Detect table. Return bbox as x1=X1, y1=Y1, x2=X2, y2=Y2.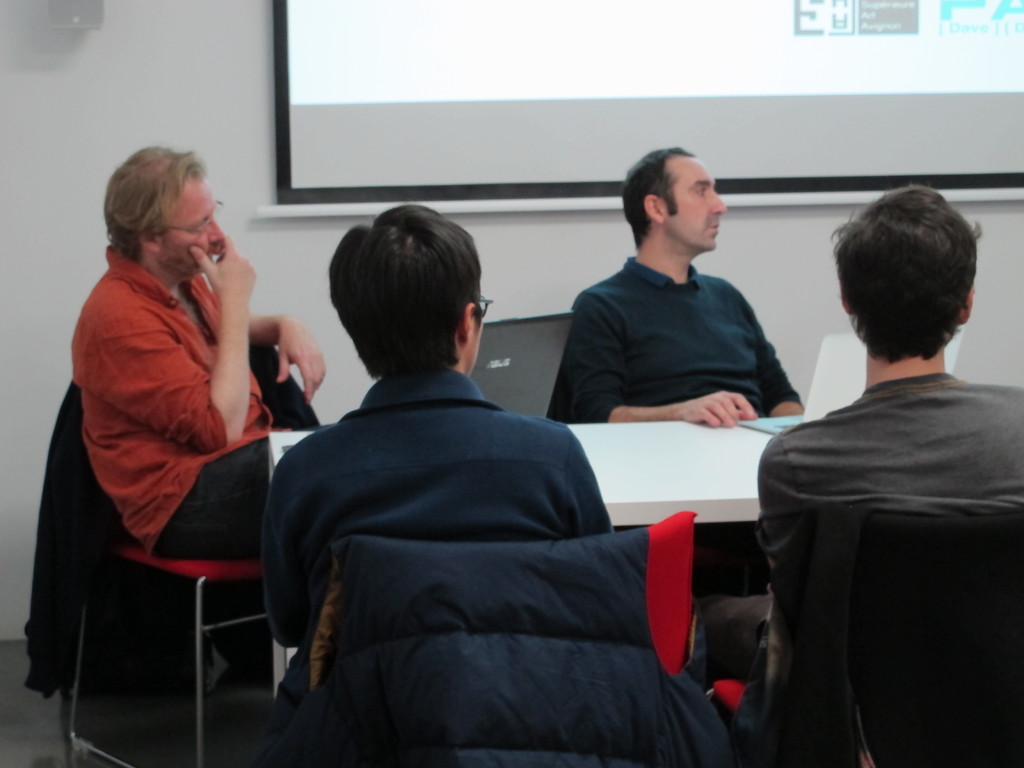
x1=248, y1=403, x2=929, y2=721.
